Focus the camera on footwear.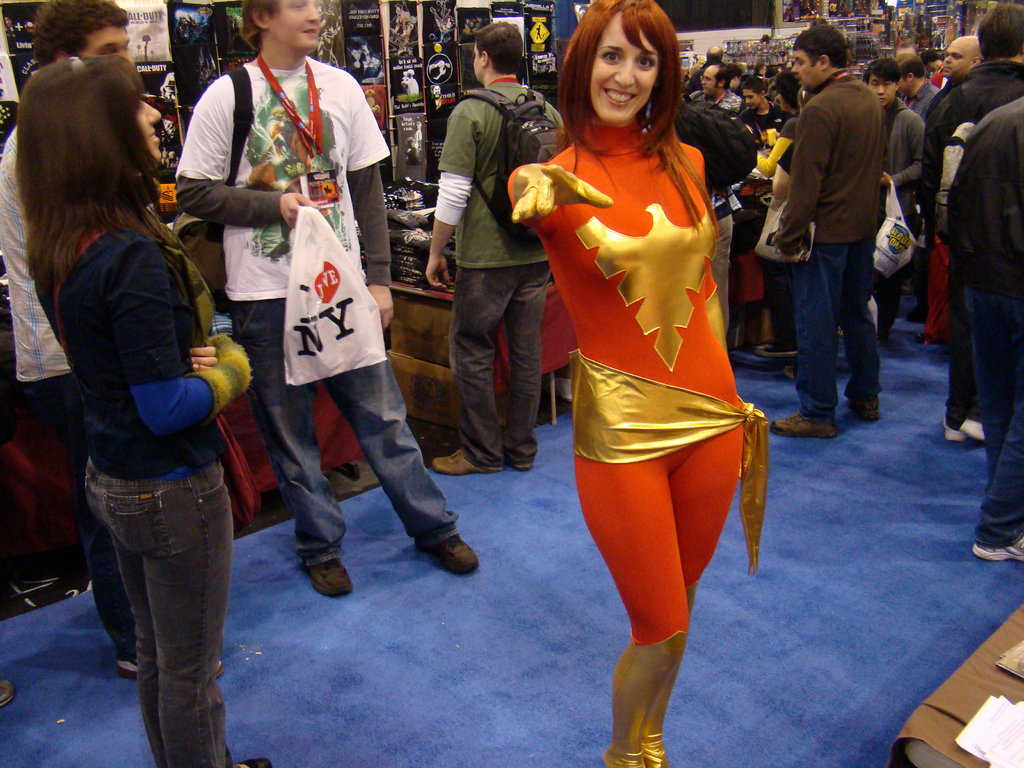
Focus region: [x1=844, y1=380, x2=892, y2=424].
